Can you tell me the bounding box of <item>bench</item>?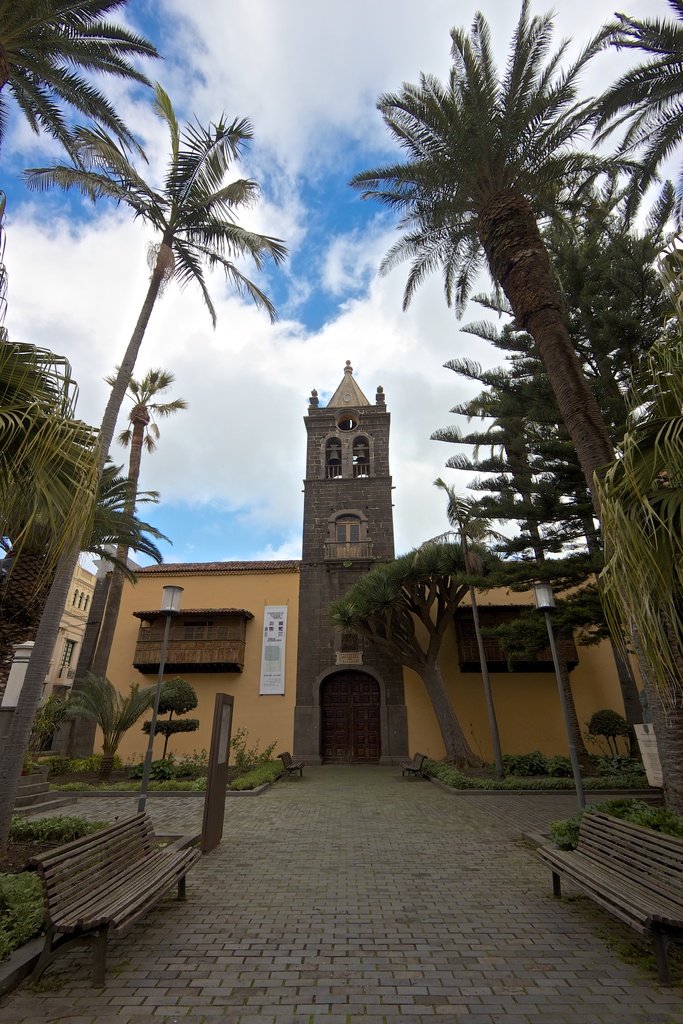
35/817/202/984.
